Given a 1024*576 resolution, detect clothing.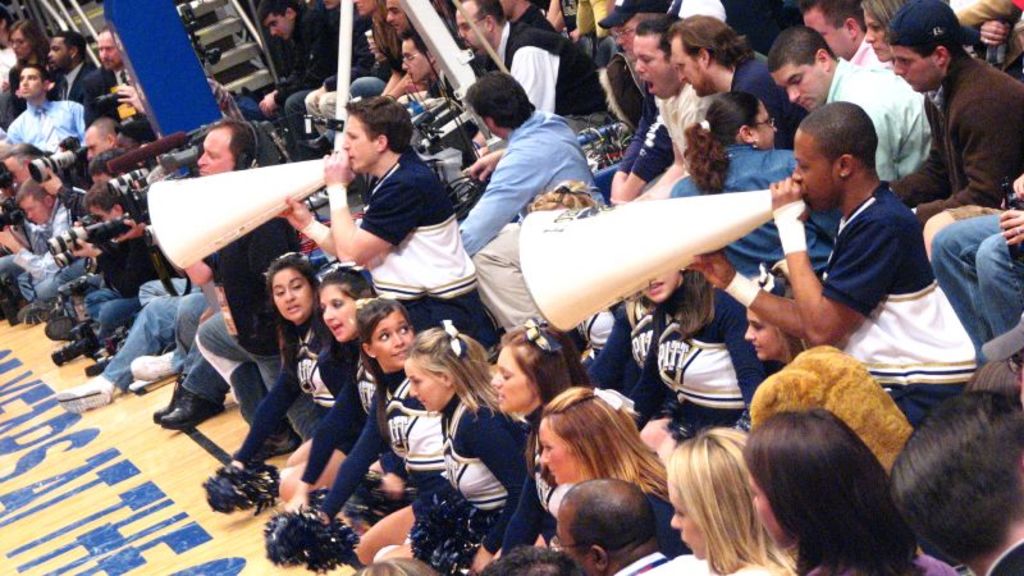
<bbox>826, 58, 936, 180</bbox>.
